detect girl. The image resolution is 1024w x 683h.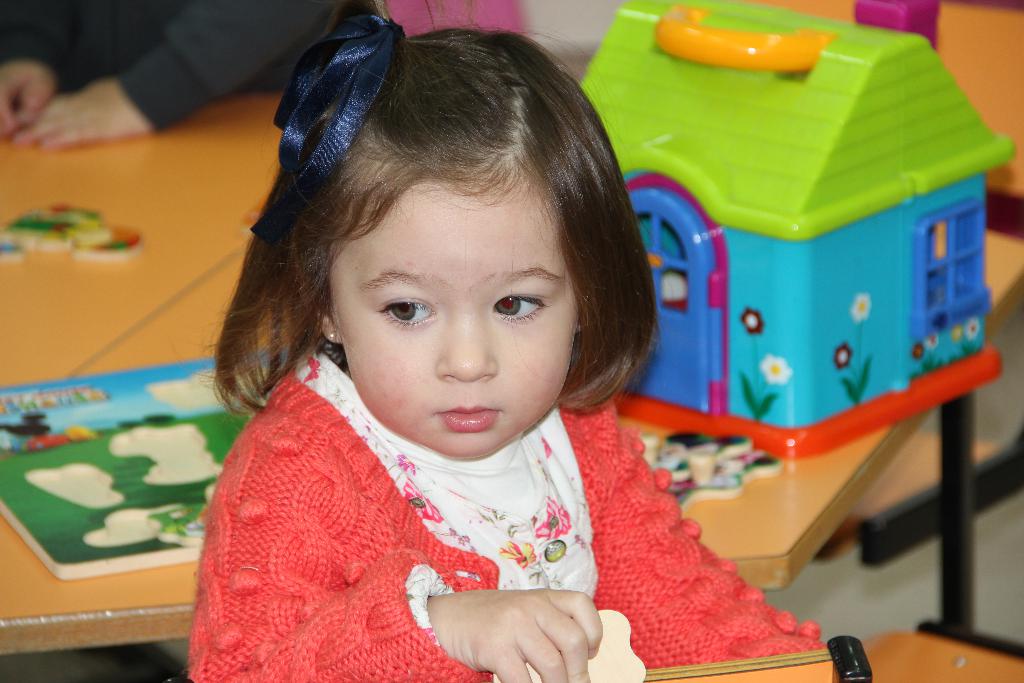
184:0:826:682.
